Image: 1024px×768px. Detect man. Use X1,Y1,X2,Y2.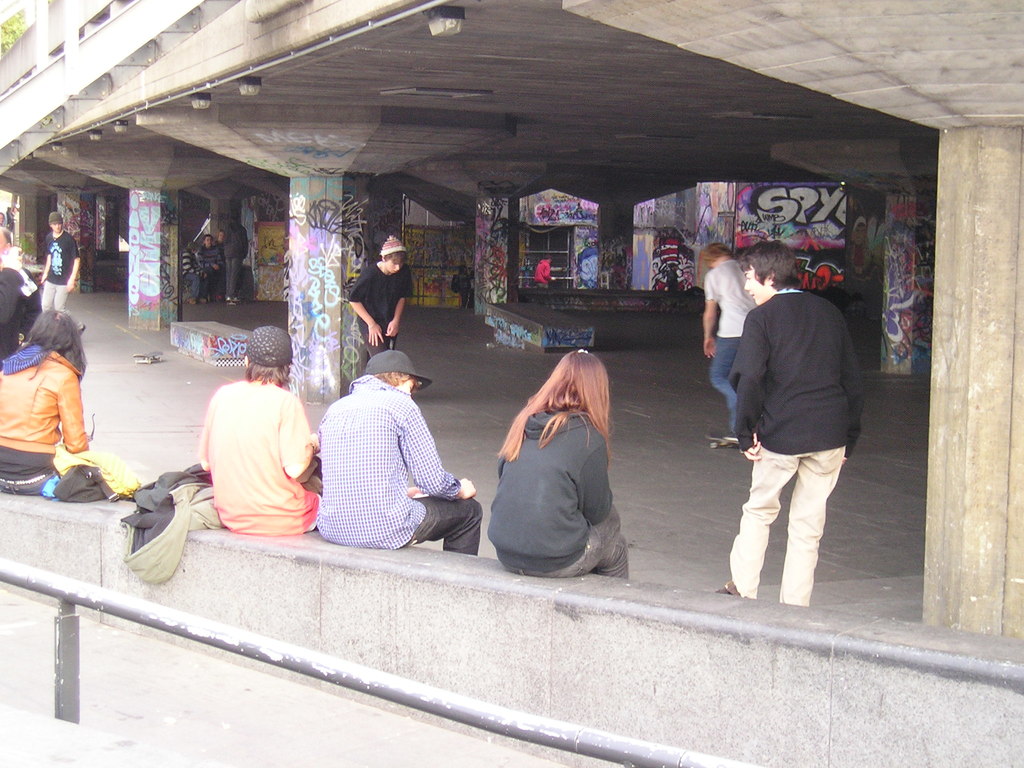
315,346,481,557.
